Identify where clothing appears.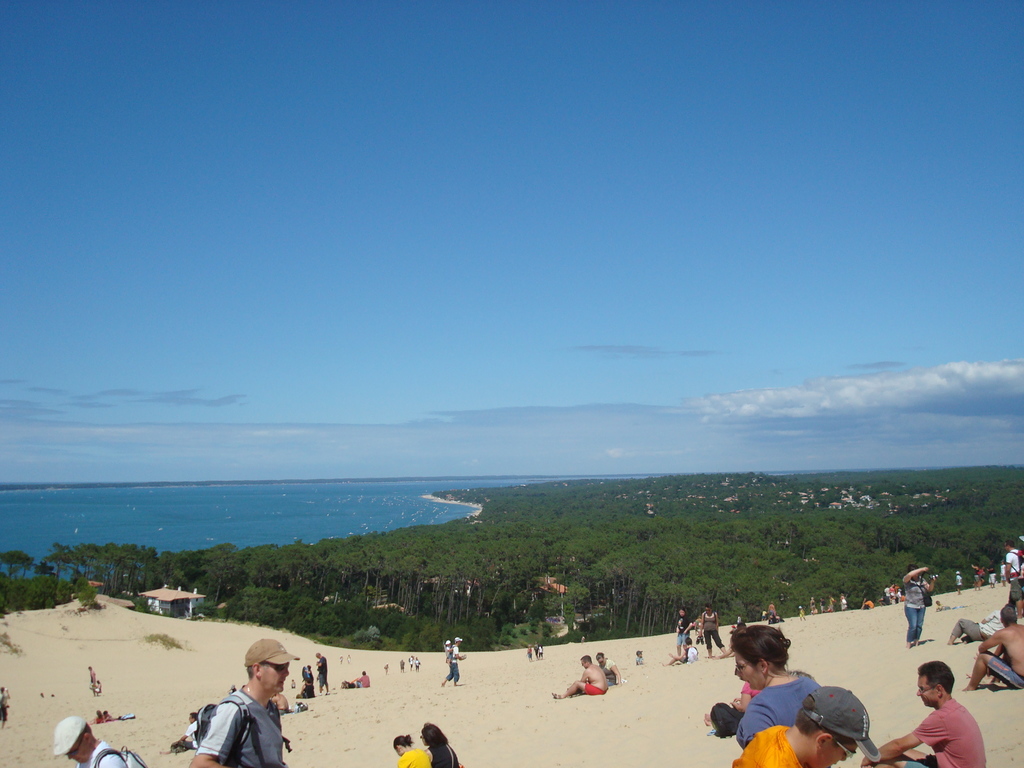
Appears at 398/746/435/767.
